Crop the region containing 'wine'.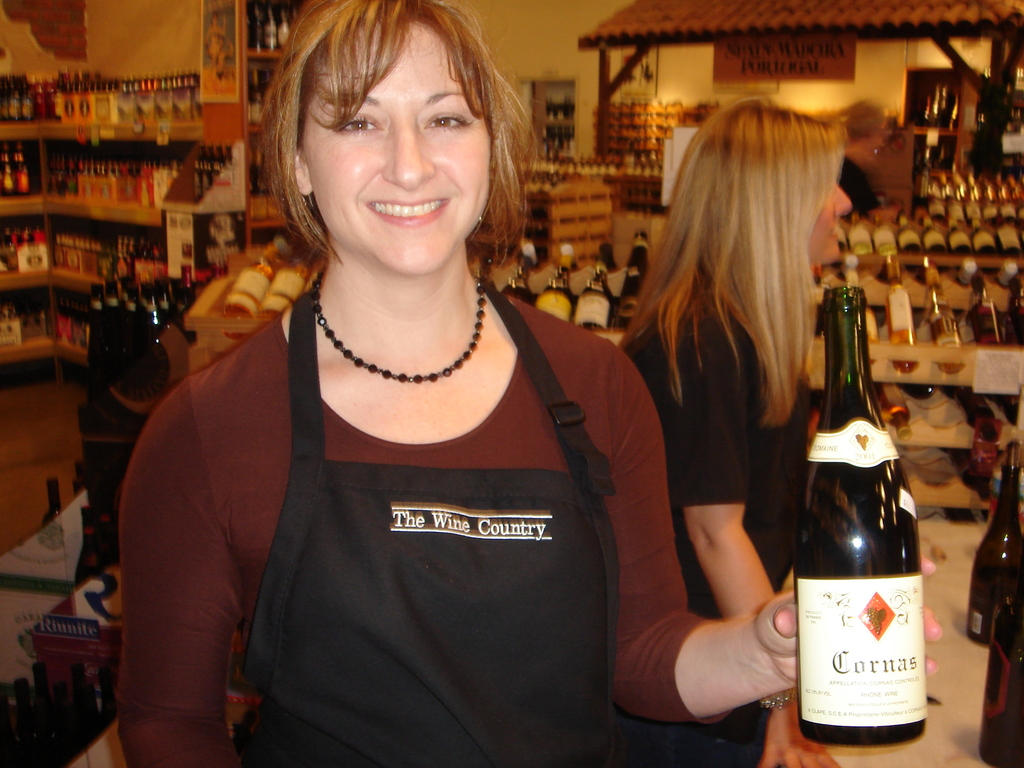
Crop region: rect(794, 247, 934, 746).
